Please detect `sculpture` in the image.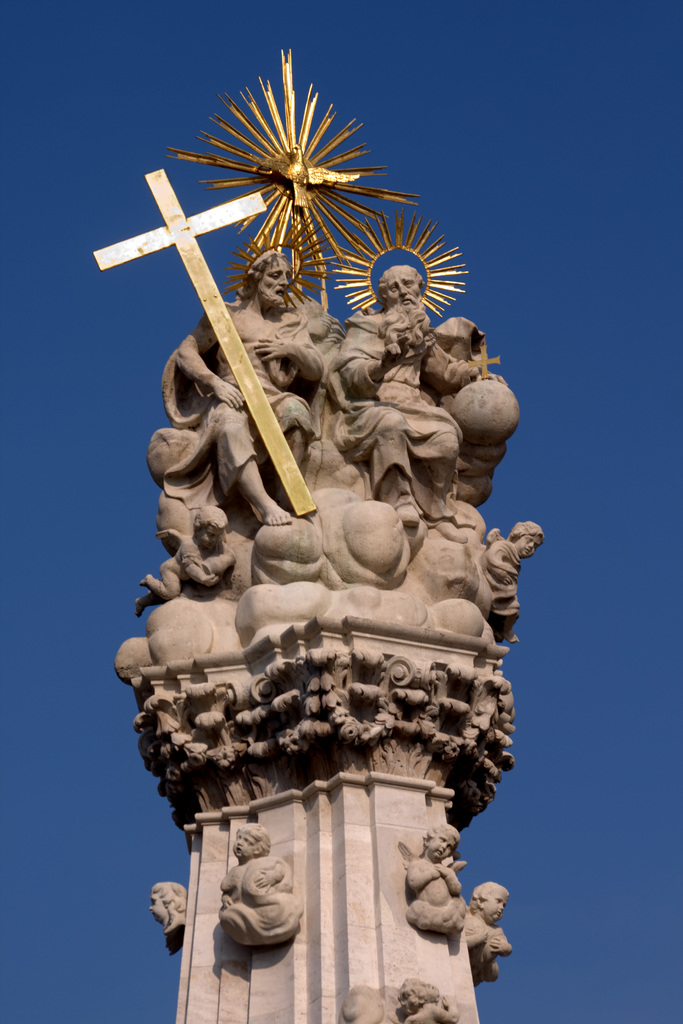
l=116, t=120, r=543, b=988.
